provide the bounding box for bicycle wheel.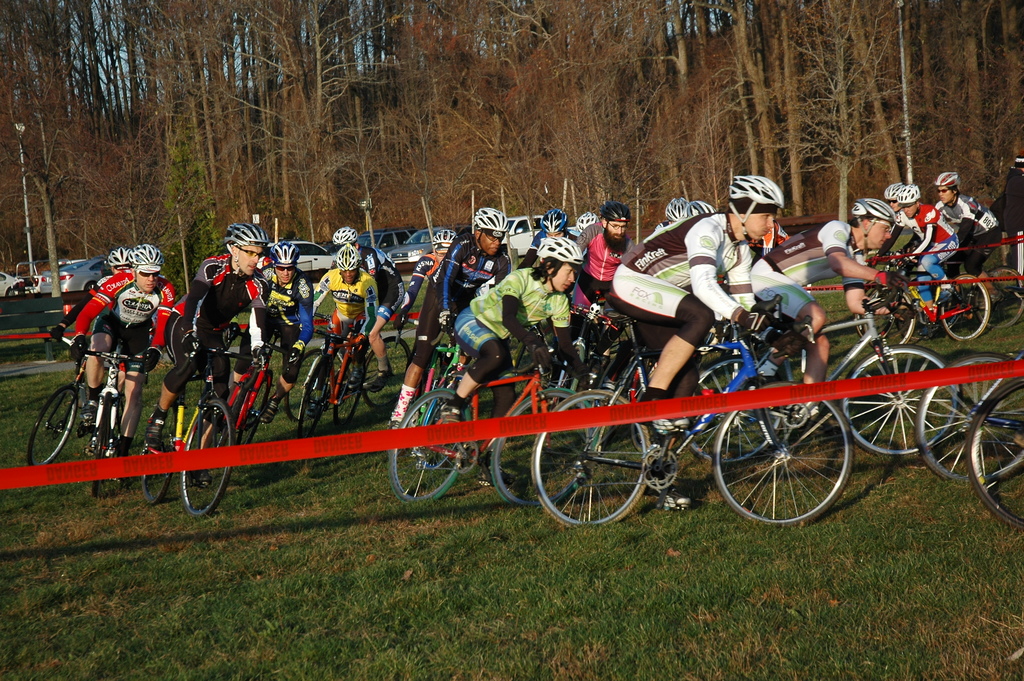
Rect(232, 368, 270, 449).
